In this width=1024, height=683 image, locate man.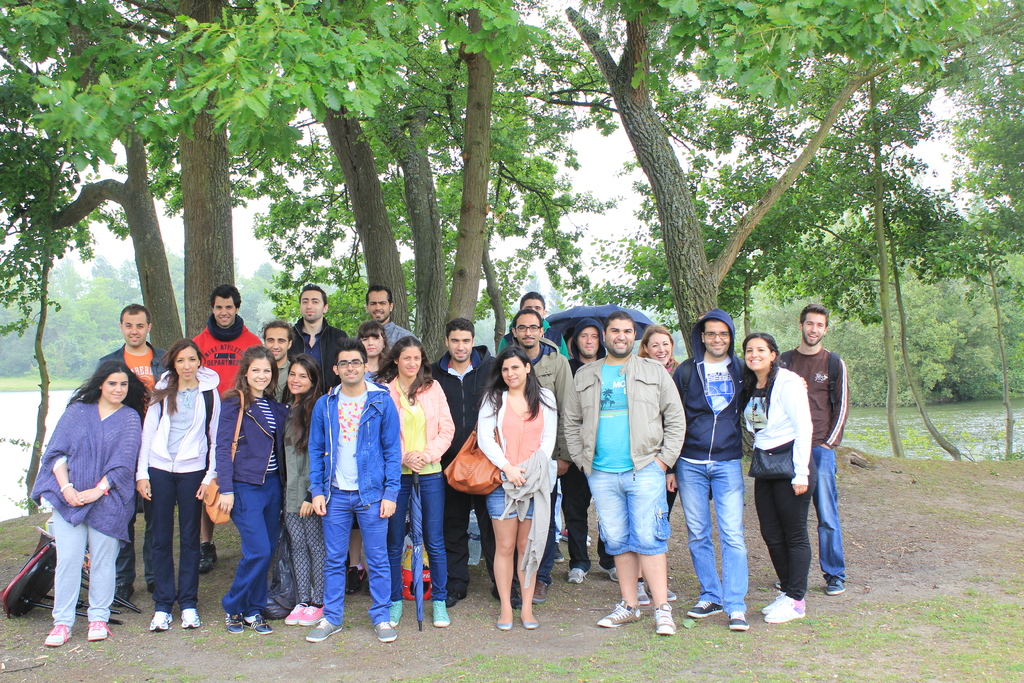
Bounding box: [775,305,847,595].
